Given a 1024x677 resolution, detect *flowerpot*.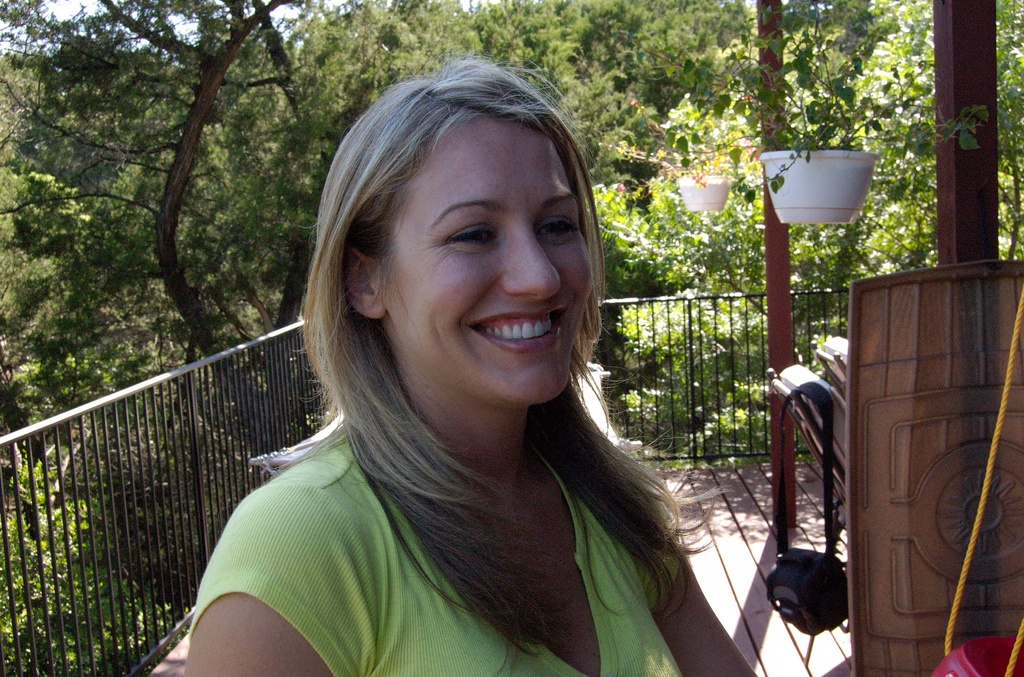
{"left": 763, "top": 138, "right": 871, "bottom": 239}.
